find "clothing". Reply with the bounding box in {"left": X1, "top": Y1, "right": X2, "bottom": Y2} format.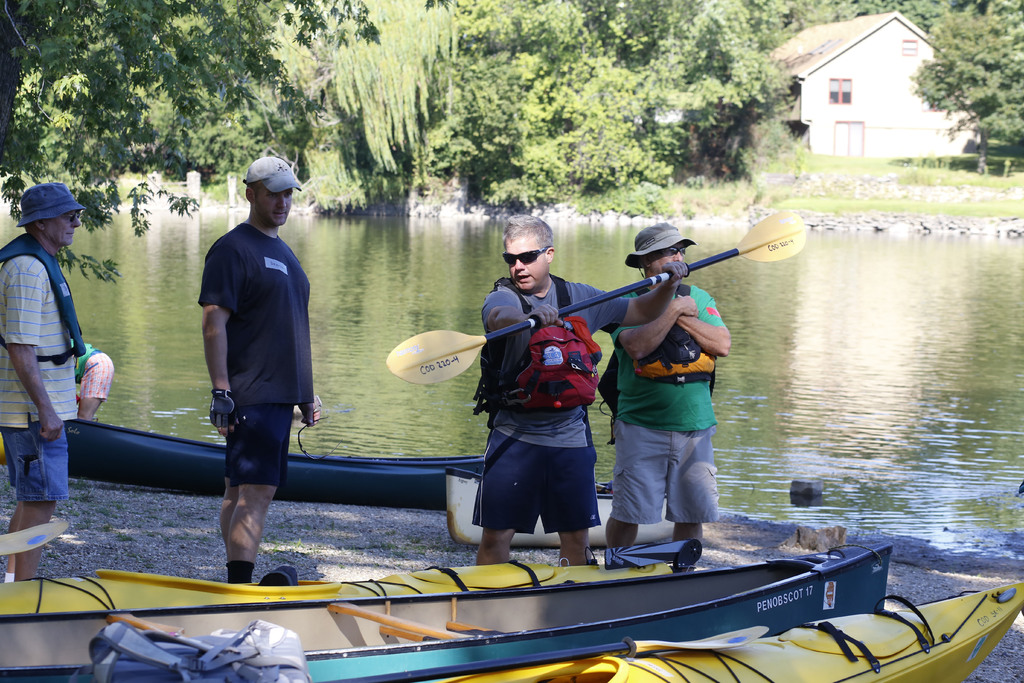
{"left": 0, "top": 245, "right": 90, "bottom": 506}.
